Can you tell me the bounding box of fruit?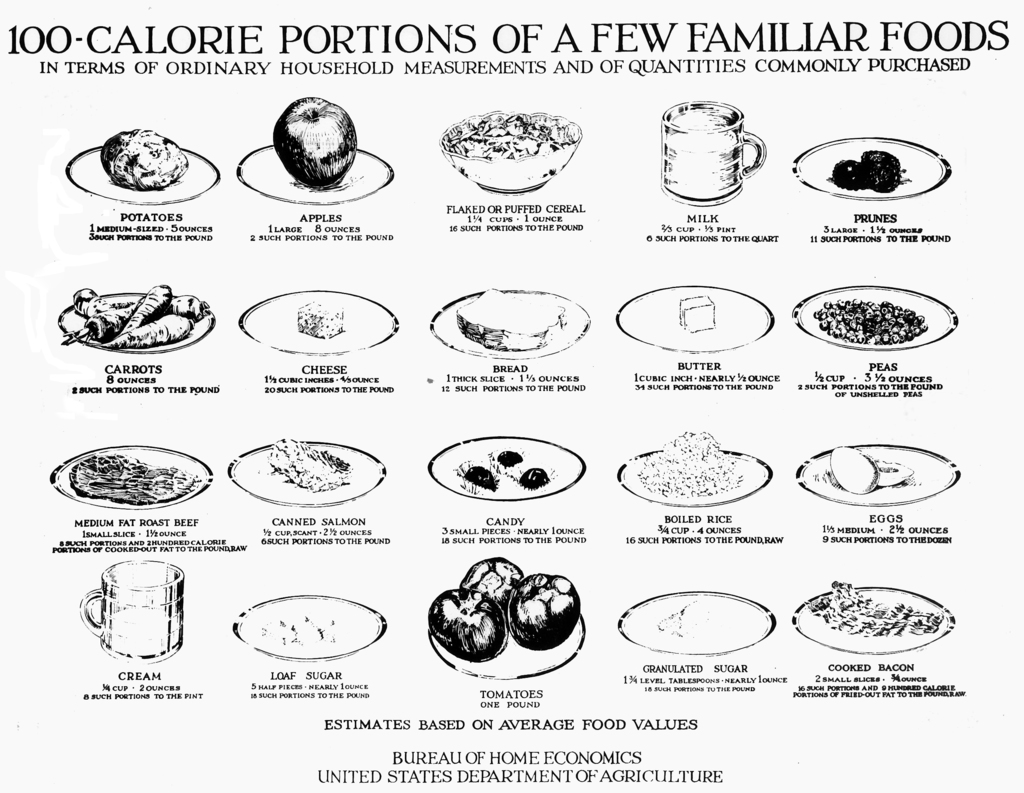
514,573,578,657.
